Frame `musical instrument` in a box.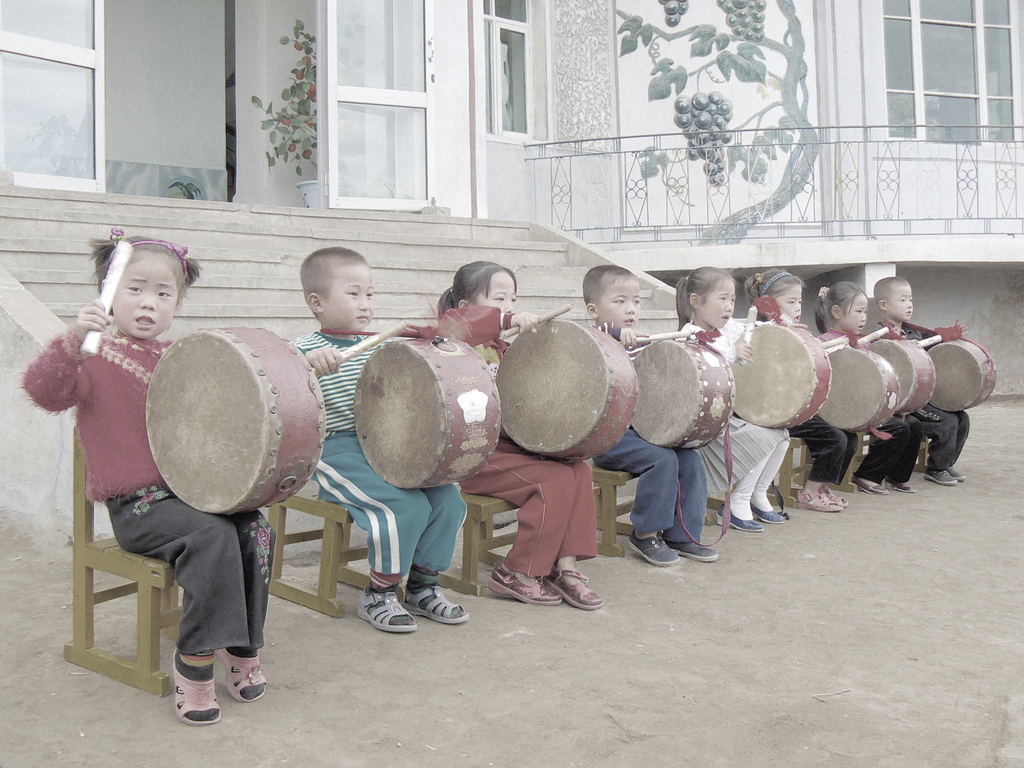
left=351, top=333, right=500, bottom=492.
